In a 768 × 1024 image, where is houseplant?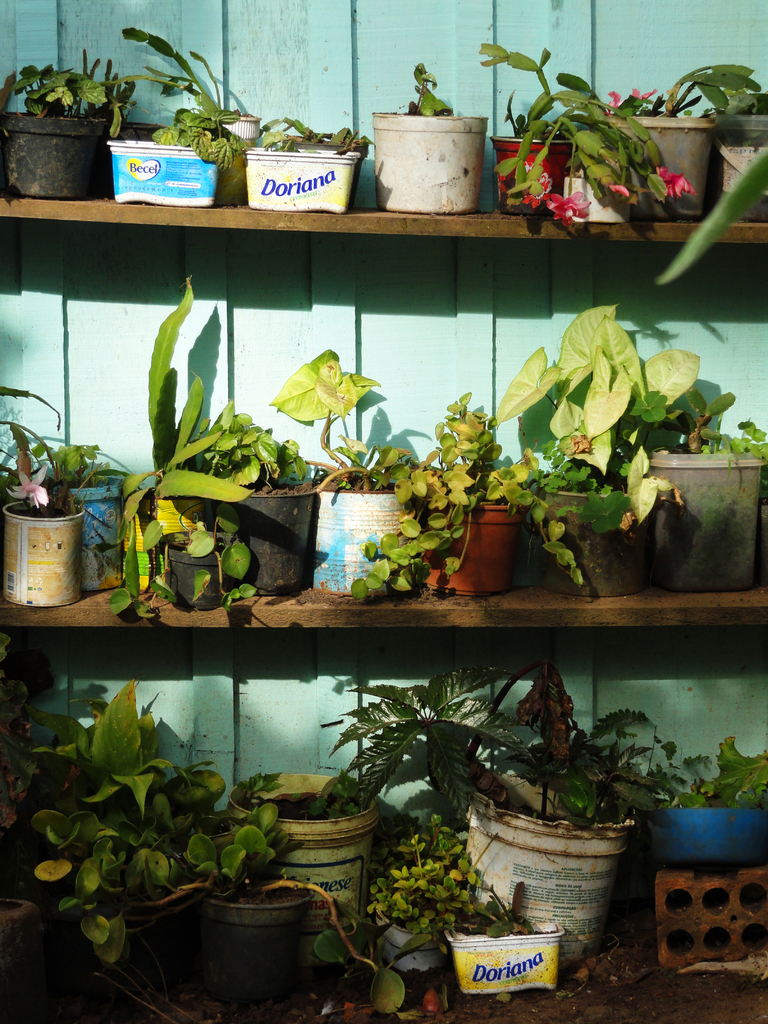
left=632, top=66, right=760, bottom=214.
